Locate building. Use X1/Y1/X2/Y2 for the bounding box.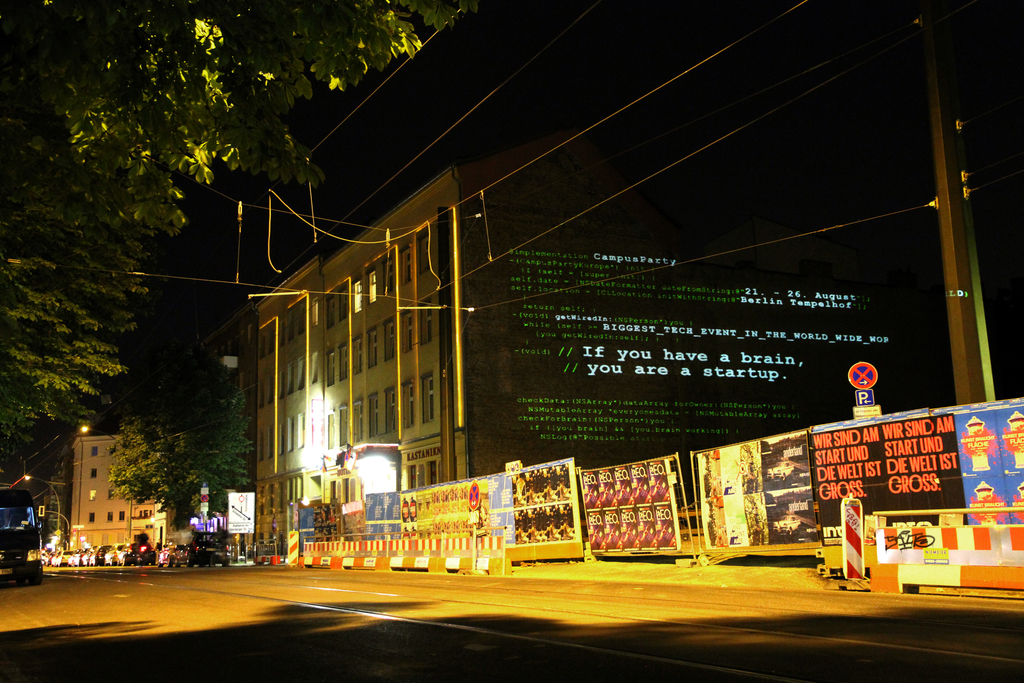
30/418/164/543.
